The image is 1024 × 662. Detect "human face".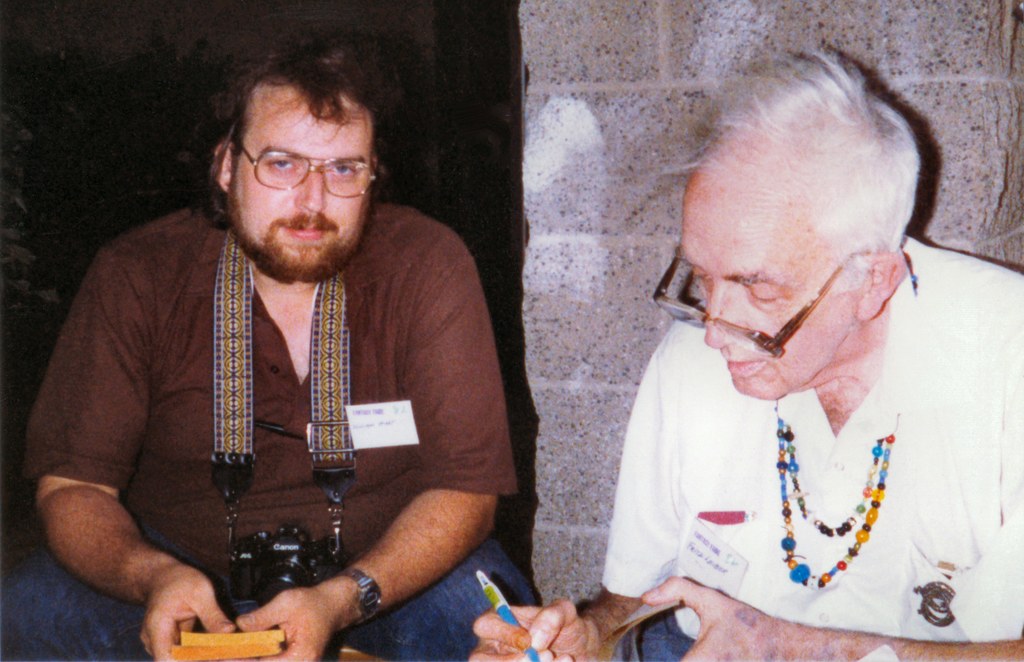
Detection: Rect(236, 95, 372, 280).
